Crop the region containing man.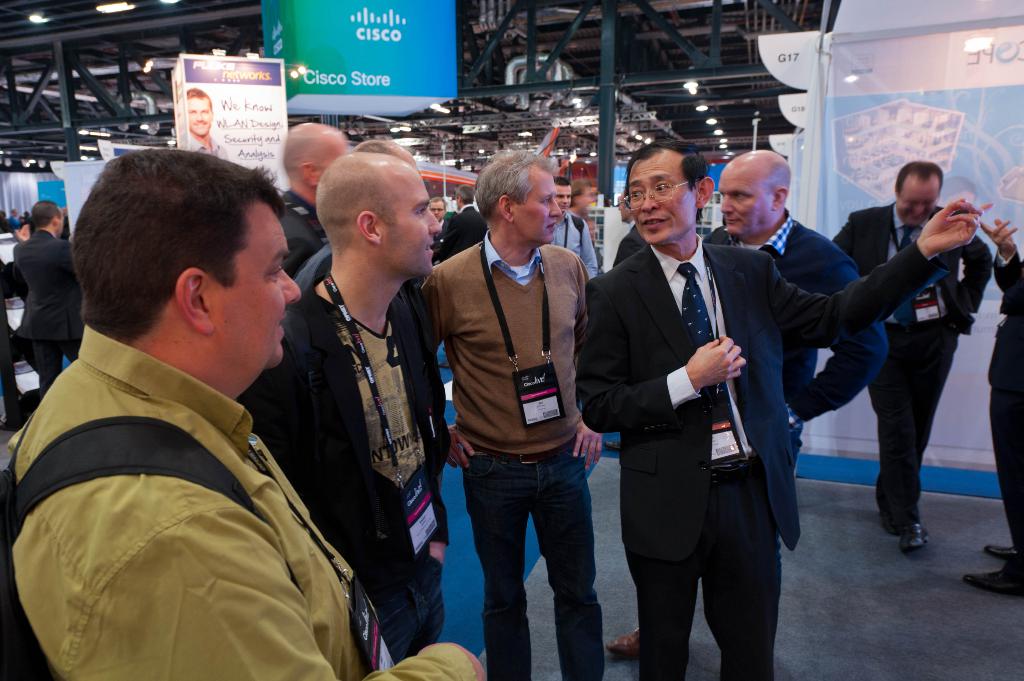
Crop region: {"x1": 235, "y1": 150, "x2": 449, "y2": 668}.
